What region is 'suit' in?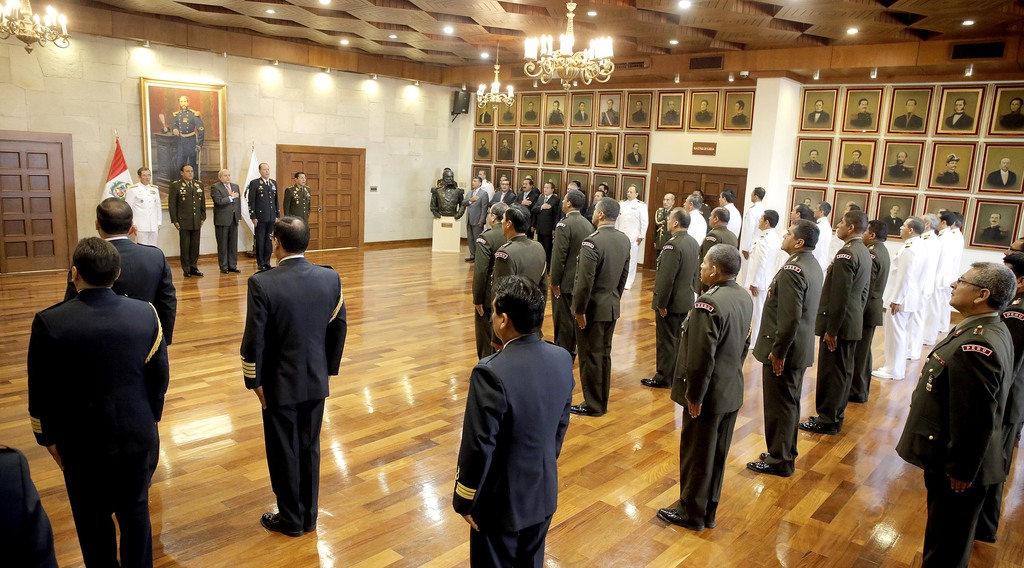
<region>247, 176, 280, 263</region>.
